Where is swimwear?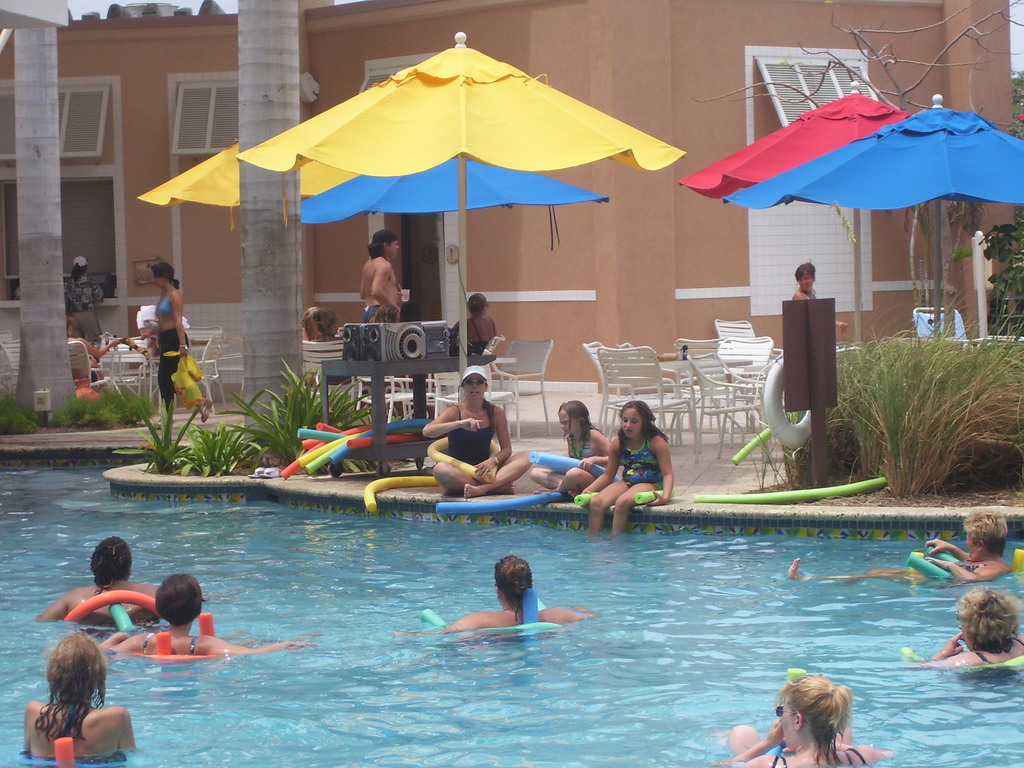
rect(149, 290, 170, 316).
